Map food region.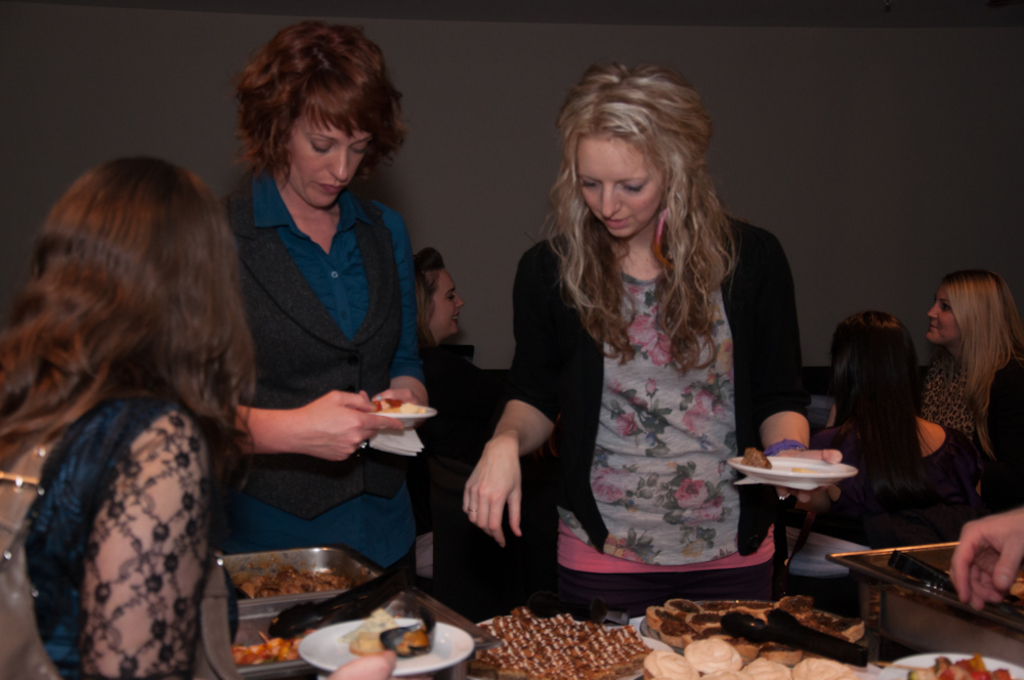
Mapped to {"left": 347, "top": 621, "right": 429, "bottom": 660}.
